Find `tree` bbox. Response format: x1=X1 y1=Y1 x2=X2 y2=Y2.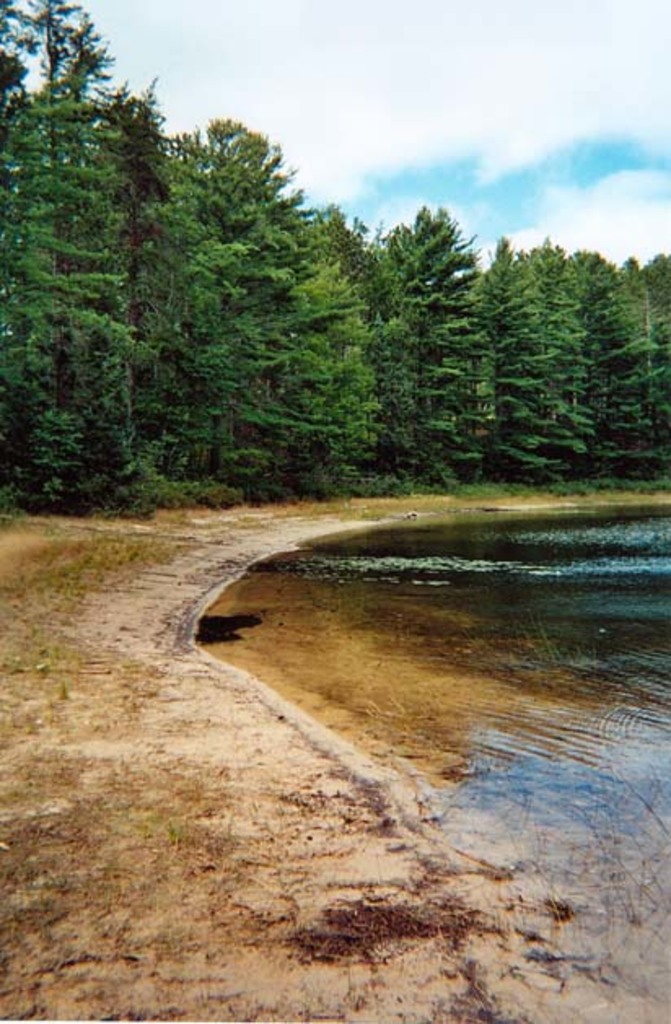
x1=366 y1=215 x2=419 y2=501.
